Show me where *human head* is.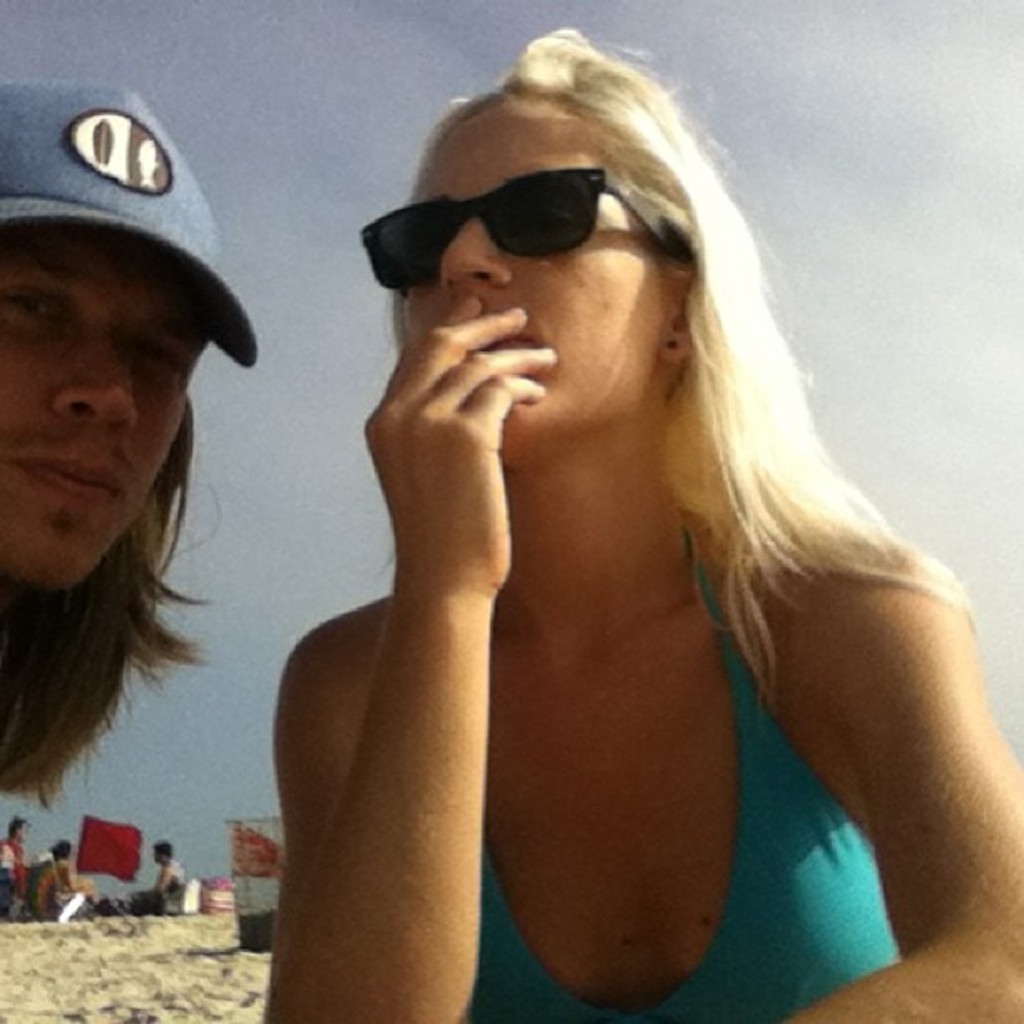
*human head* is at pyautogui.locateOnScreen(47, 838, 72, 860).
